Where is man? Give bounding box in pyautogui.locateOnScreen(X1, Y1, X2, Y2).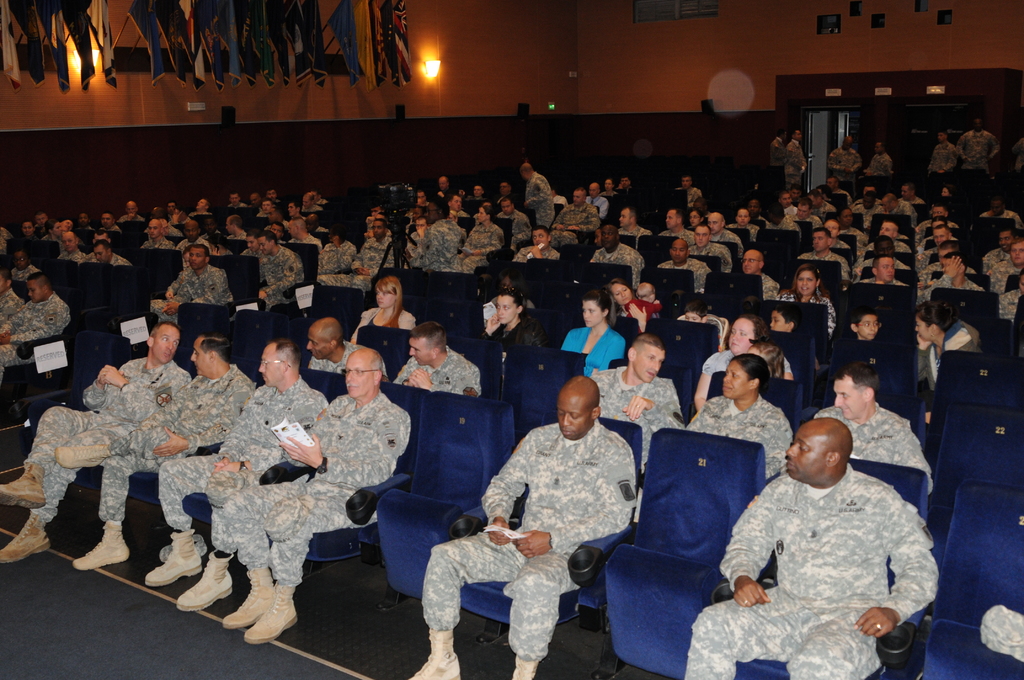
pyautogui.locateOnScreen(593, 226, 648, 291).
